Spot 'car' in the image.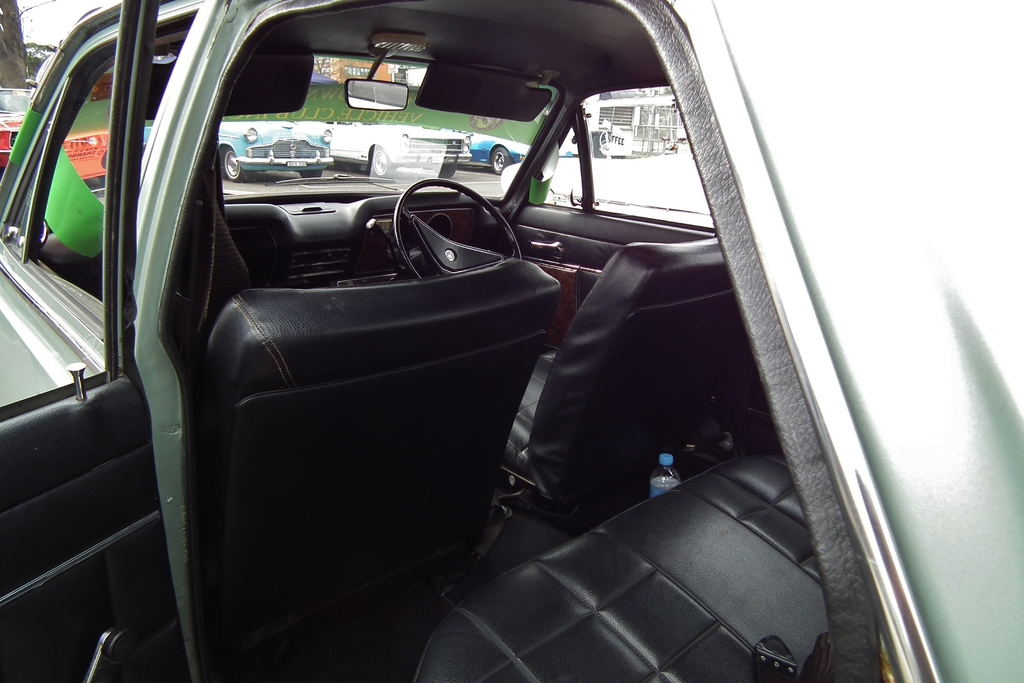
'car' found at bbox(0, 0, 1023, 682).
